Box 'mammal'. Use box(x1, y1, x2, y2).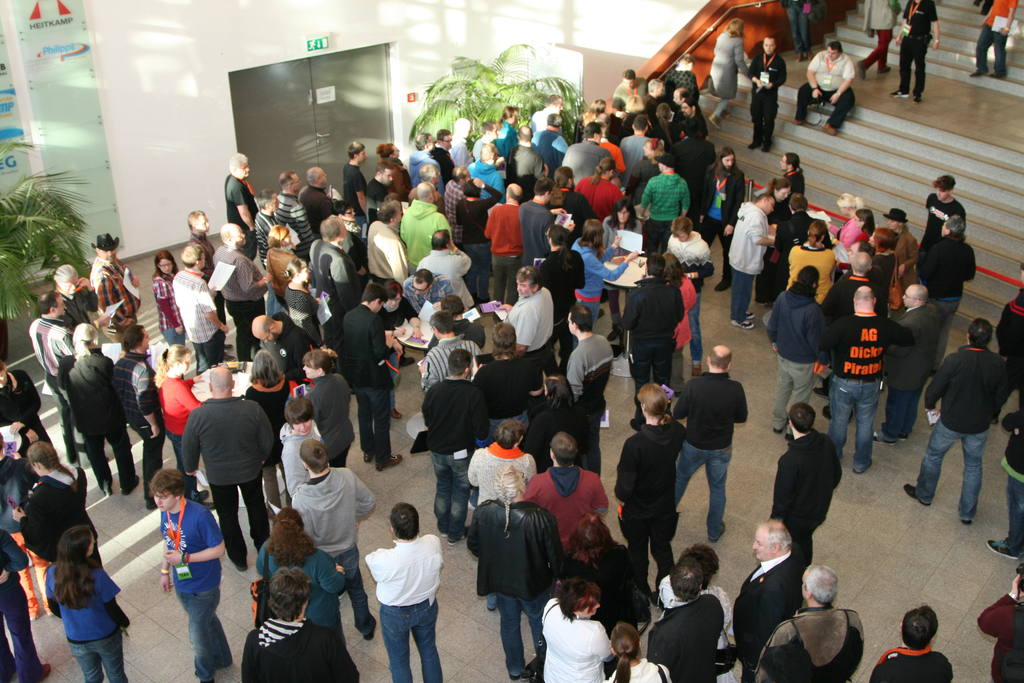
box(860, 0, 905, 81).
